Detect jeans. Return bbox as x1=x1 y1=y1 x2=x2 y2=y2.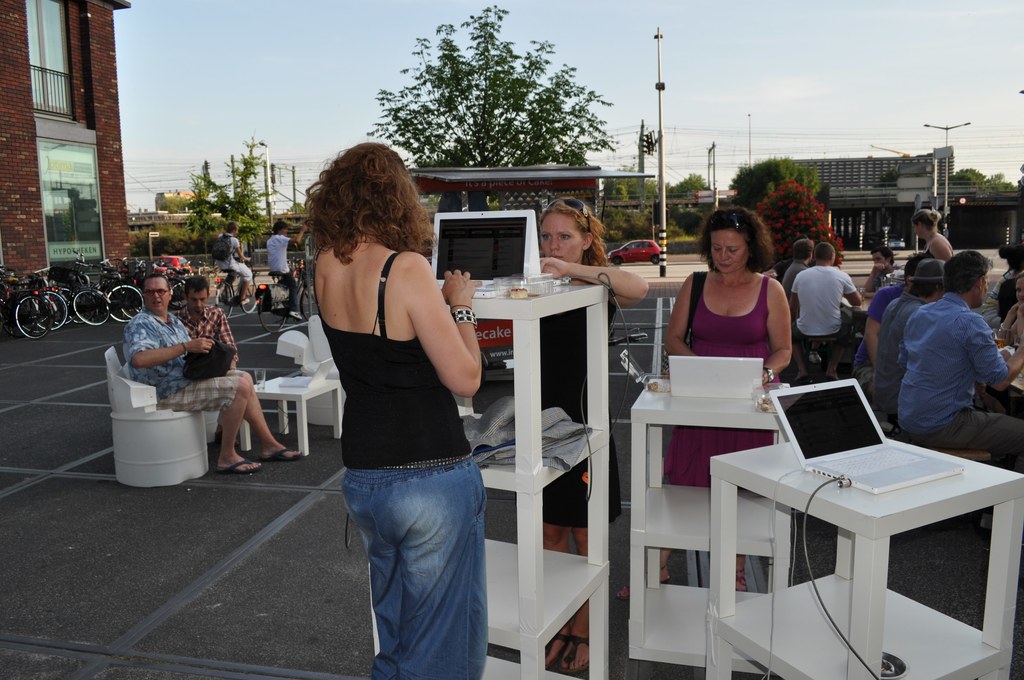
x1=875 y1=291 x2=1020 y2=432.
